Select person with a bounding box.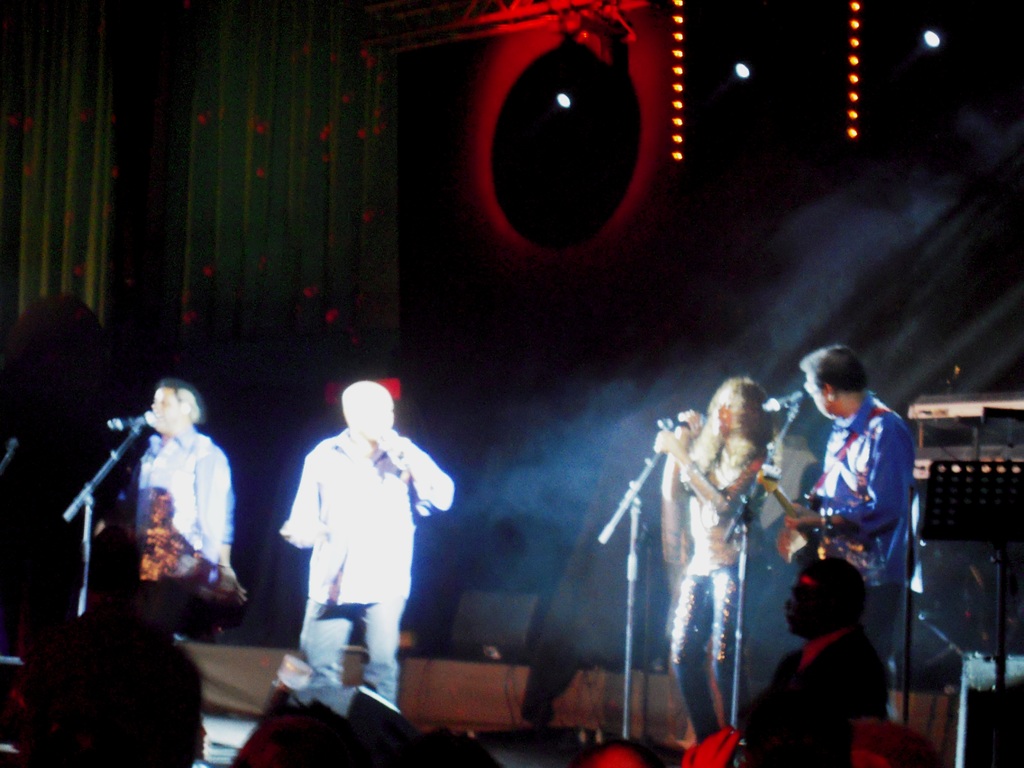
650,379,771,736.
